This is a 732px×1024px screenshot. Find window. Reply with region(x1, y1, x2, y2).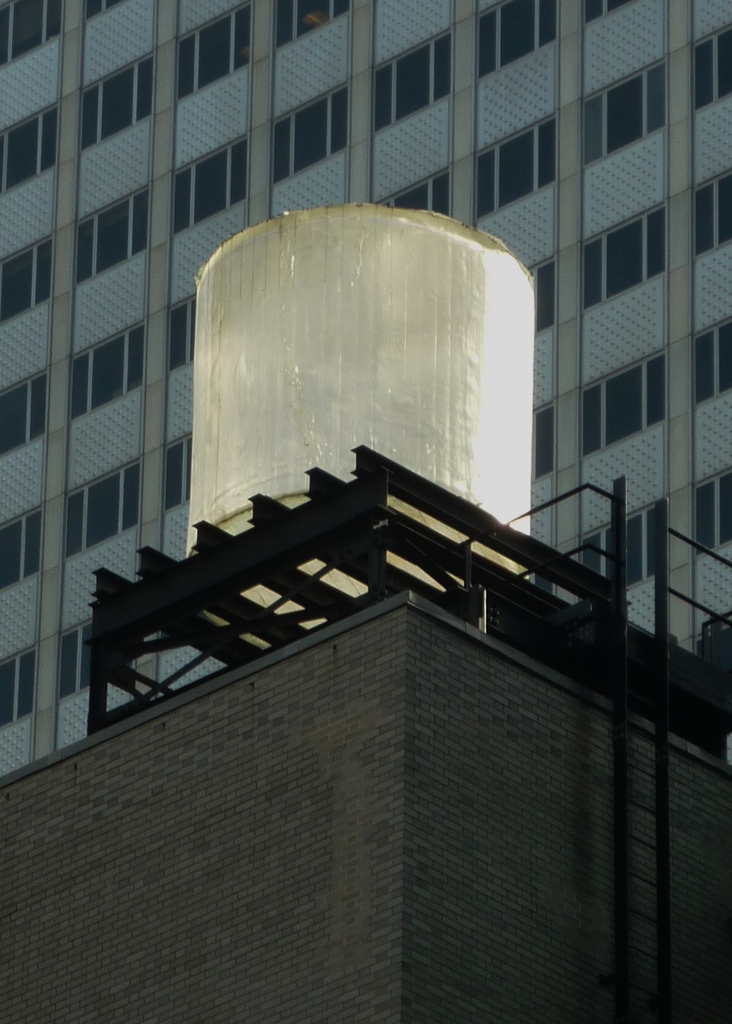
region(276, 0, 351, 49).
